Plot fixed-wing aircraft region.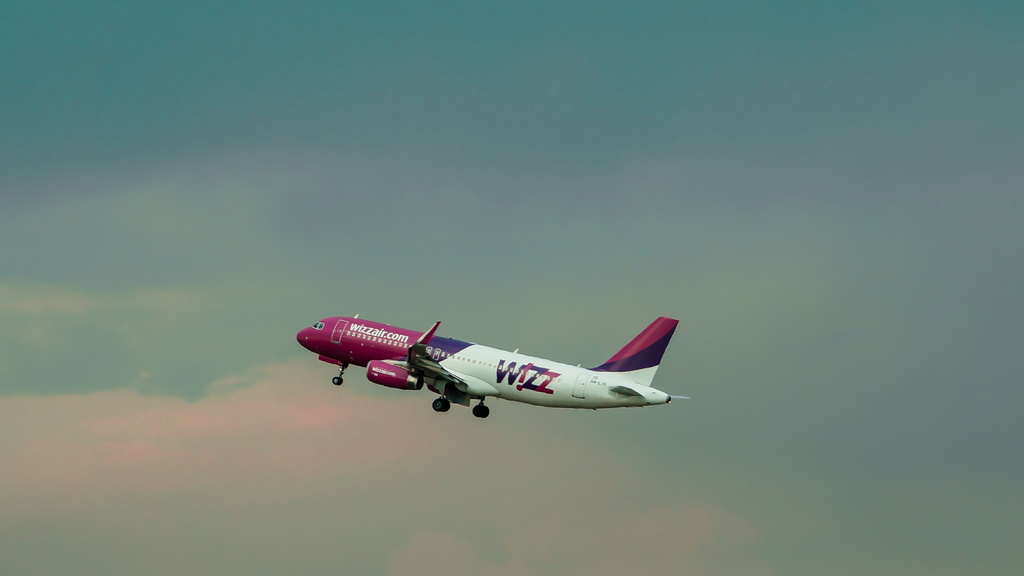
Plotted at bbox=[296, 308, 690, 419].
